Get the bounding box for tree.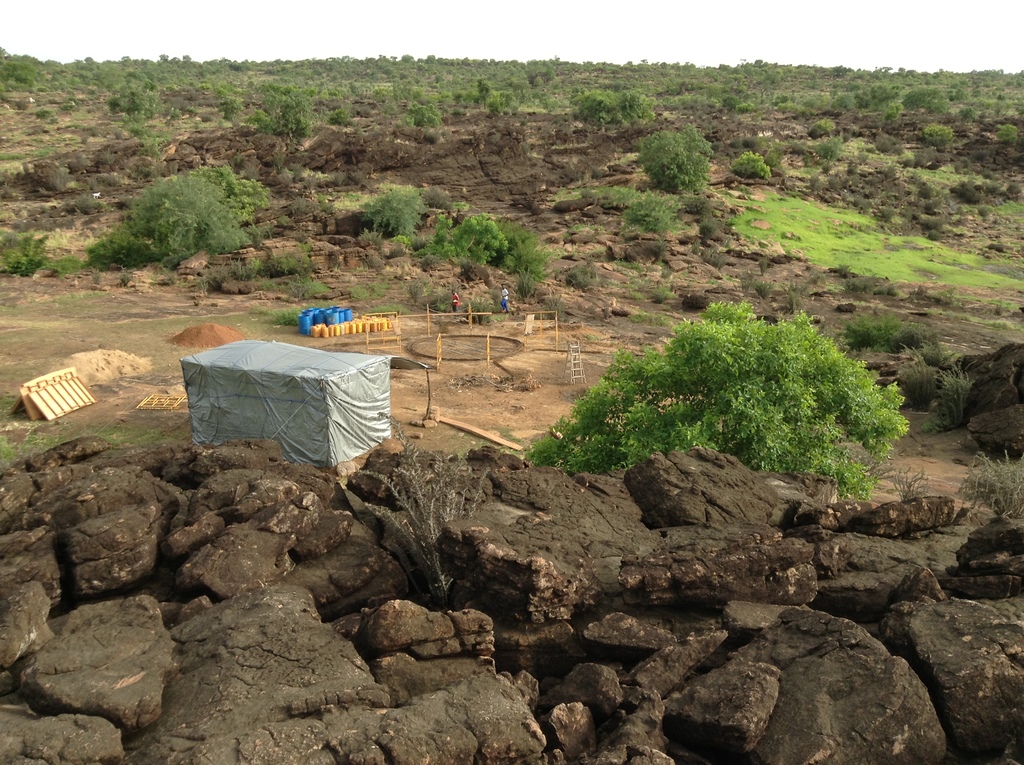
810:134:840:173.
